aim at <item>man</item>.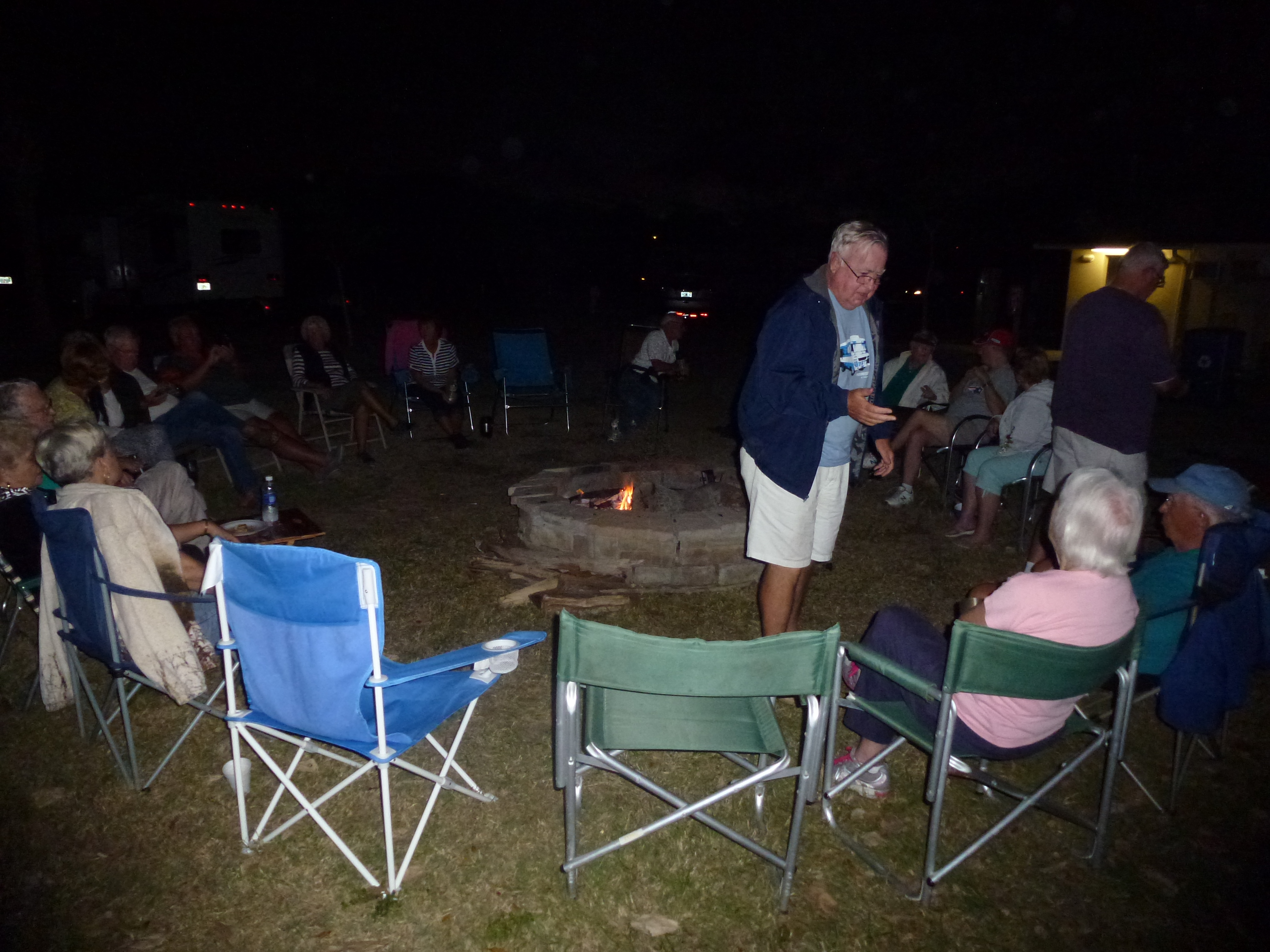
Aimed at 83, 90, 112, 134.
